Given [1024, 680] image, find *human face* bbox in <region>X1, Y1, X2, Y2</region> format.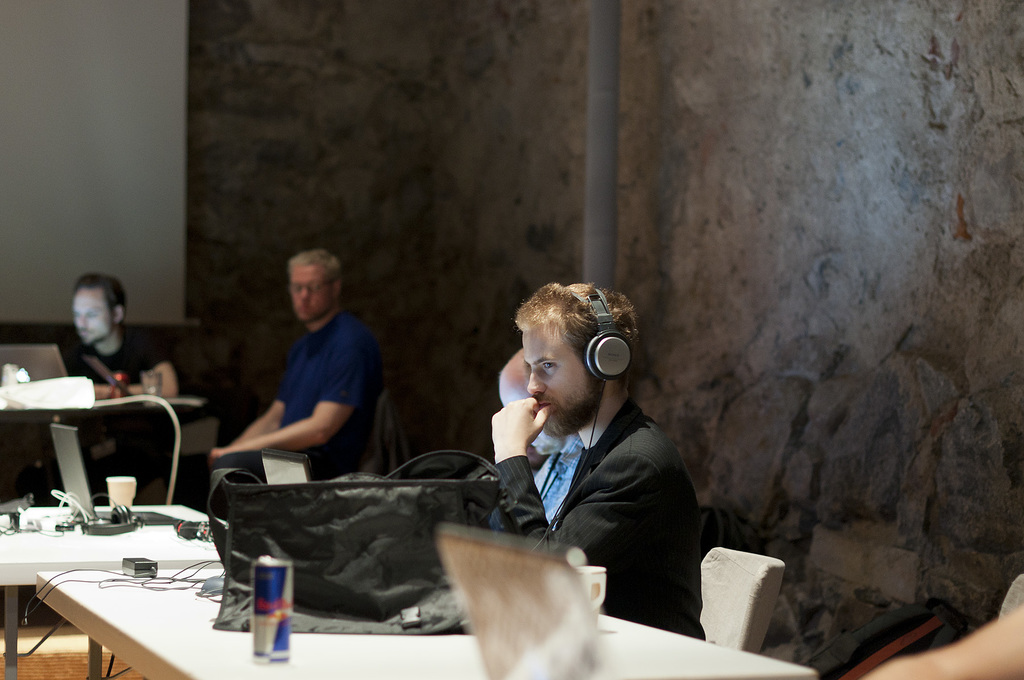
<region>73, 290, 111, 346</region>.
